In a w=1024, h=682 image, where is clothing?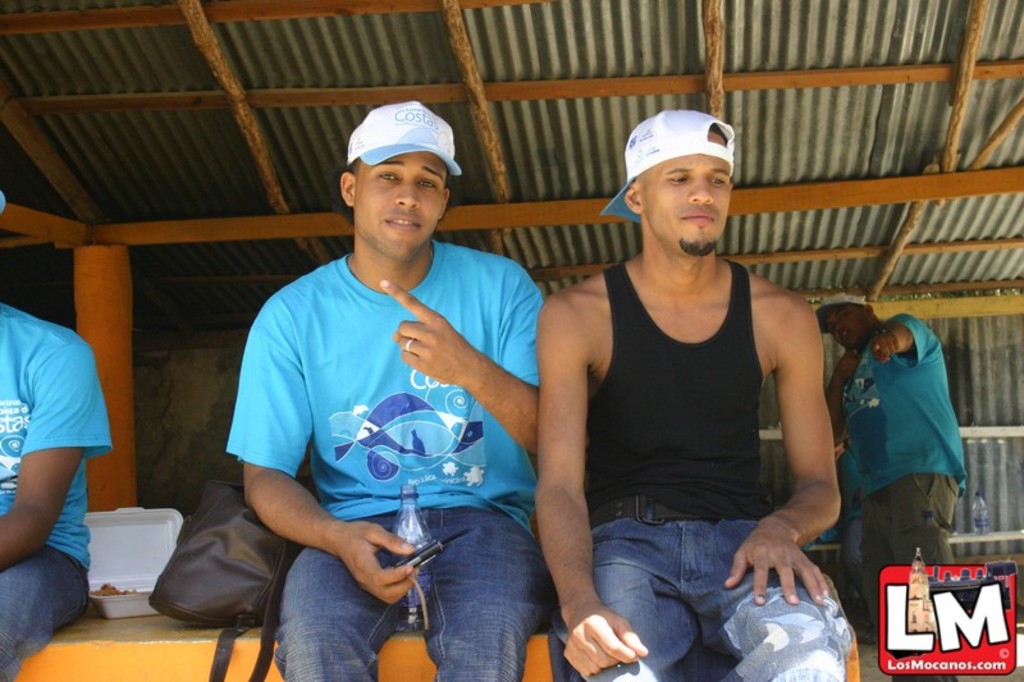
bbox=(548, 255, 852, 681).
